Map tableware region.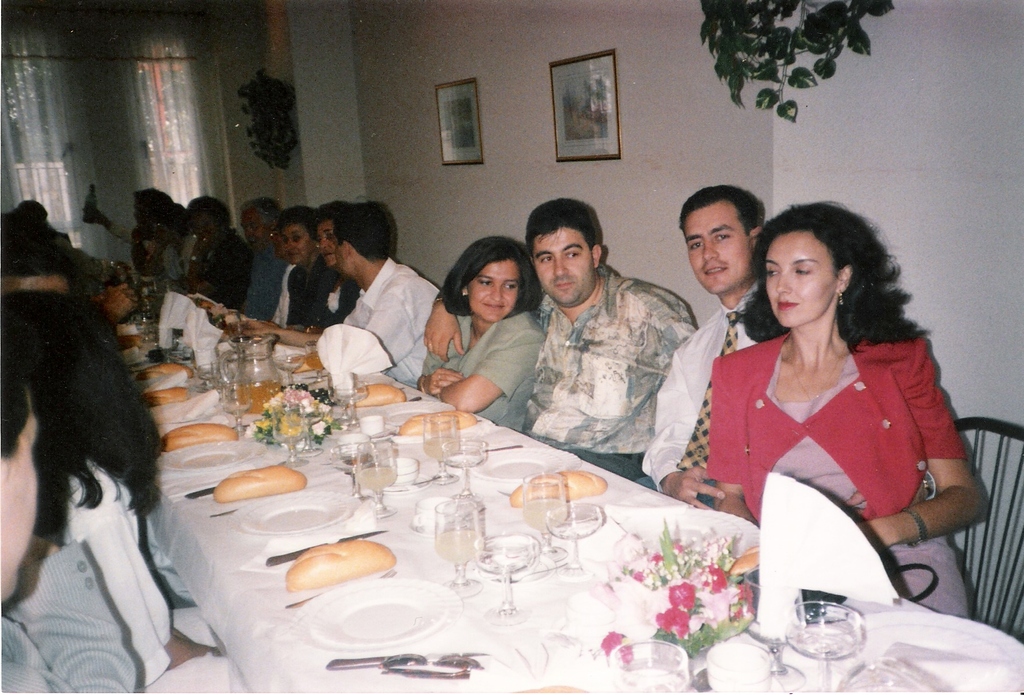
Mapped to (379, 401, 455, 428).
